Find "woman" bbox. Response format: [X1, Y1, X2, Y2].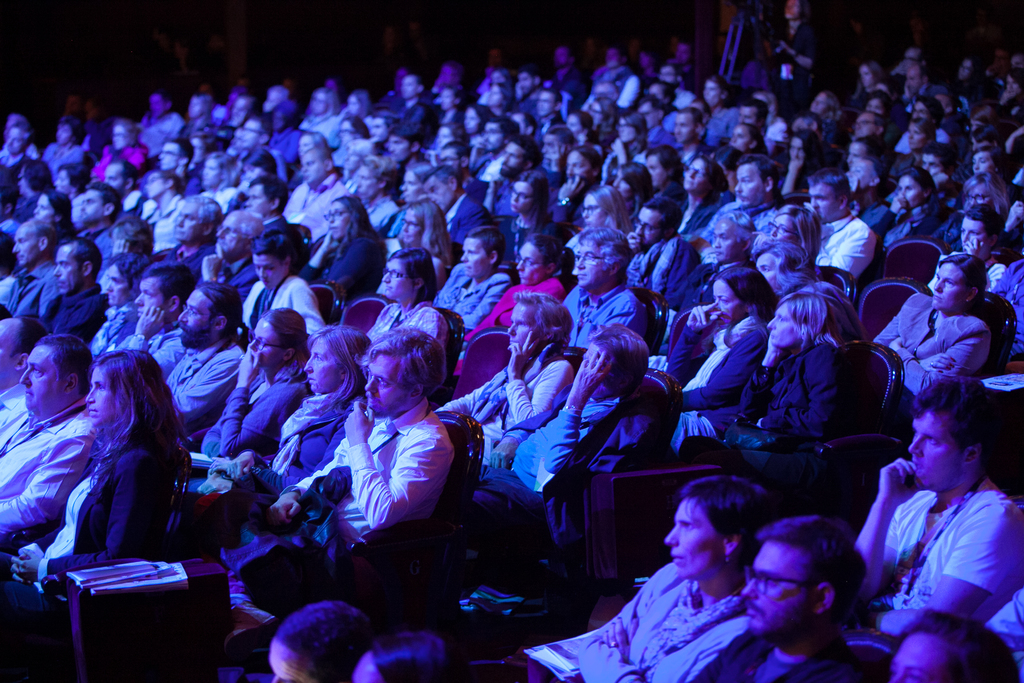
[459, 234, 563, 362].
